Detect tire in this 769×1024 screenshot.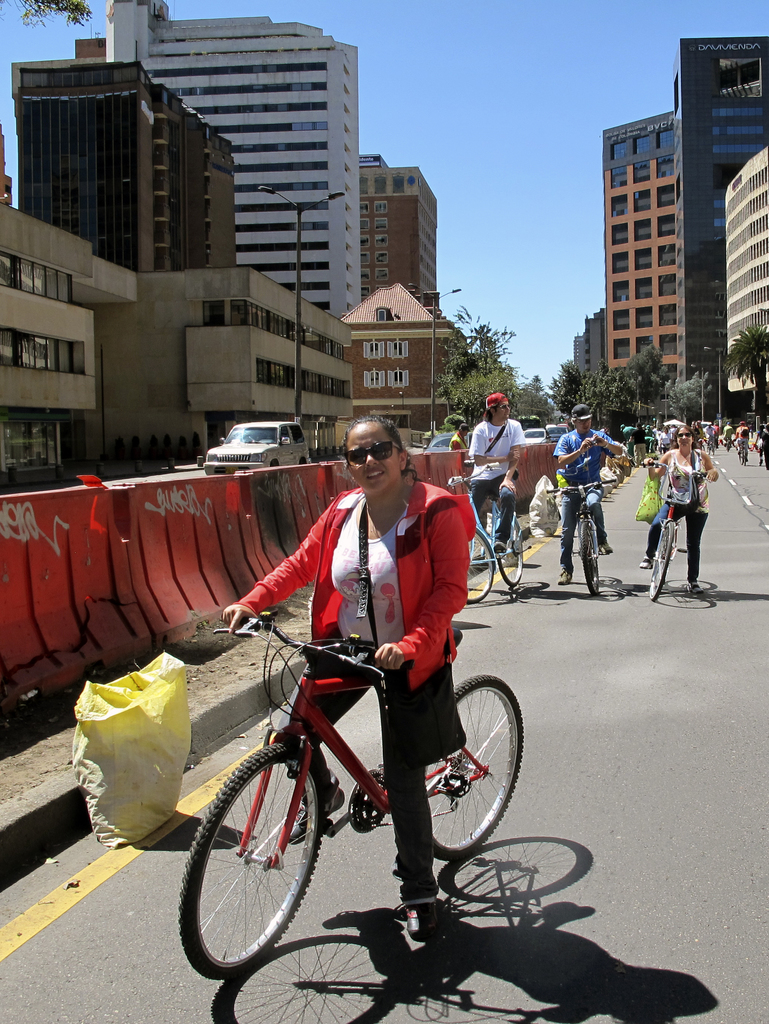
Detection: x1=461, y1=530, x2=496, y2=605.
